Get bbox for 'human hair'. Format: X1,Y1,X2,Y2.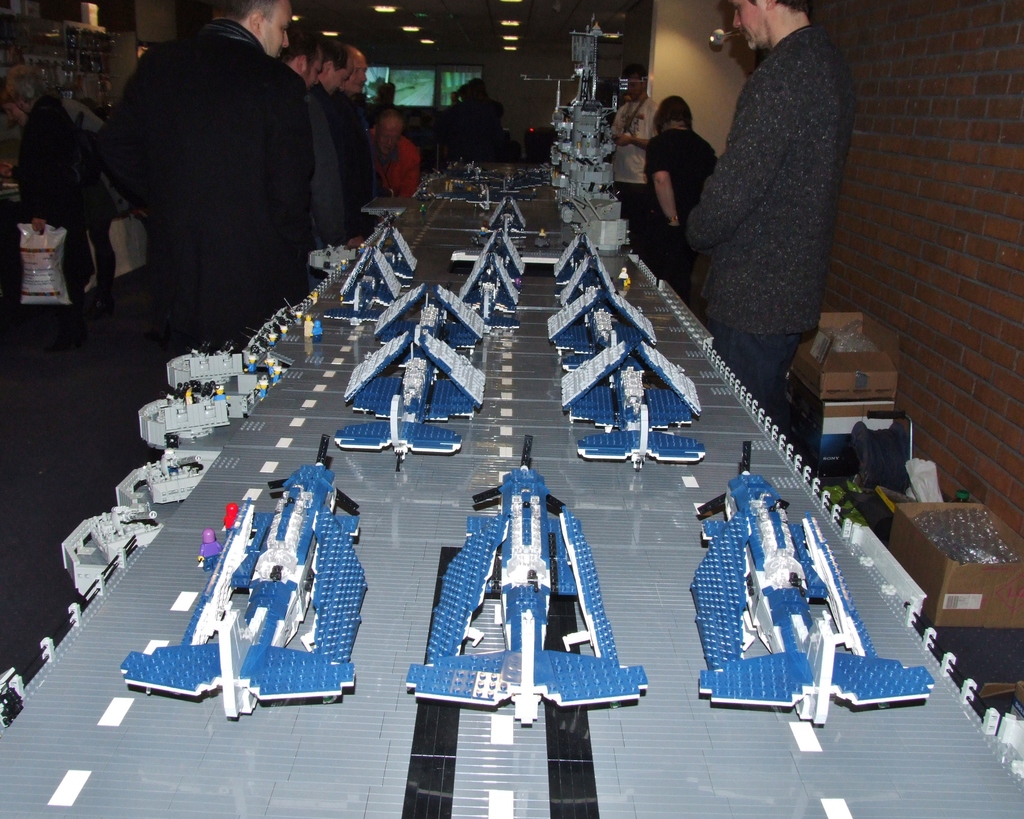
211,0,279,23.
